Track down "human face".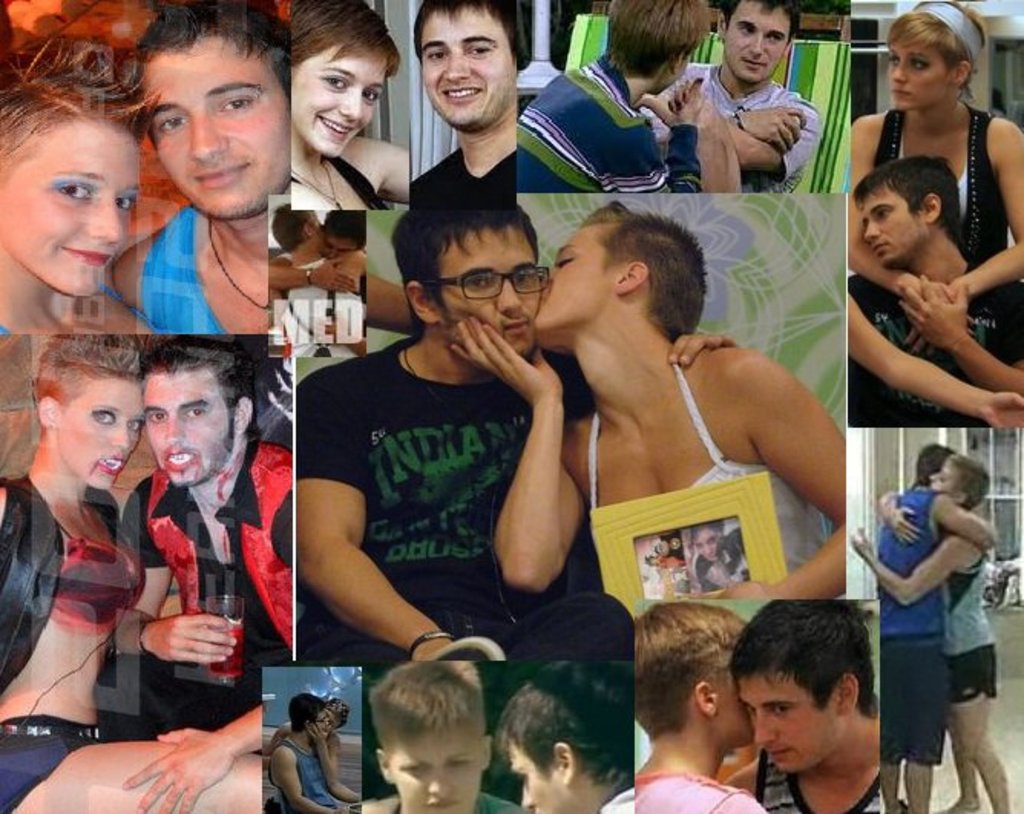
Tracked to (386,717,486,812).
